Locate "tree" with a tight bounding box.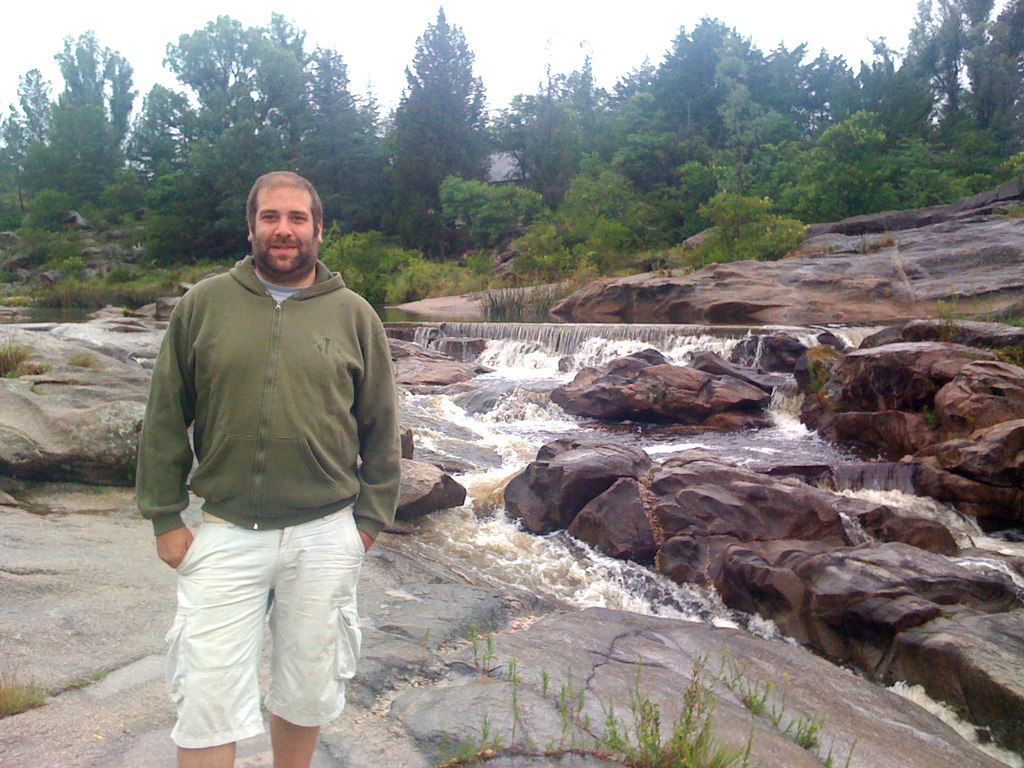
{"left": 534, "top": 65, "right": 572, "bottom": 198}.
